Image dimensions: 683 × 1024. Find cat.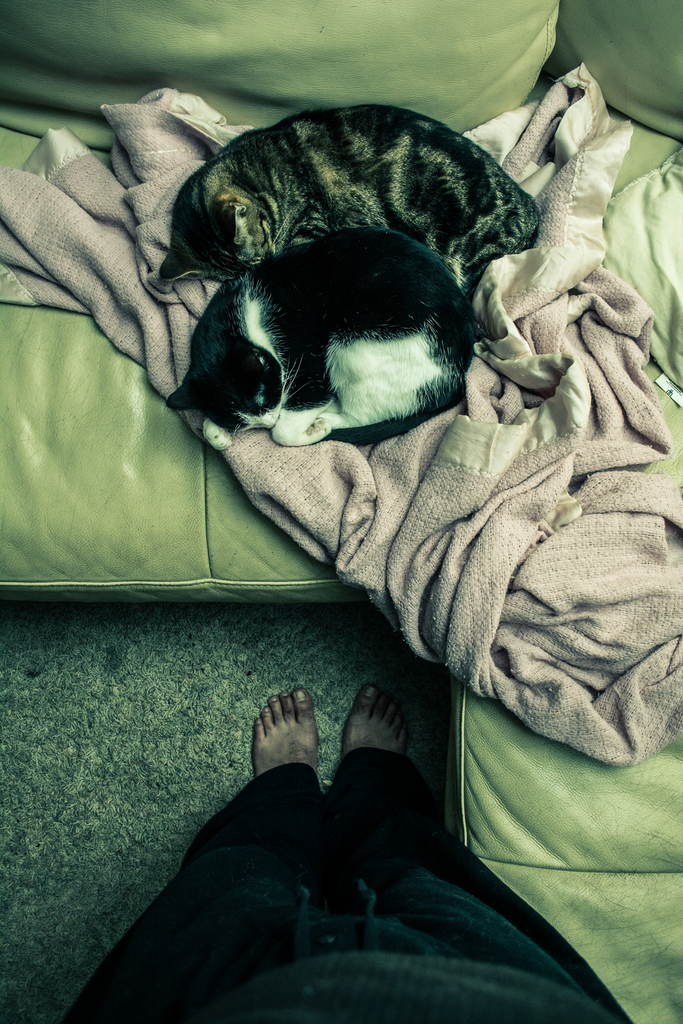
region(165, 227, 482, 452).
